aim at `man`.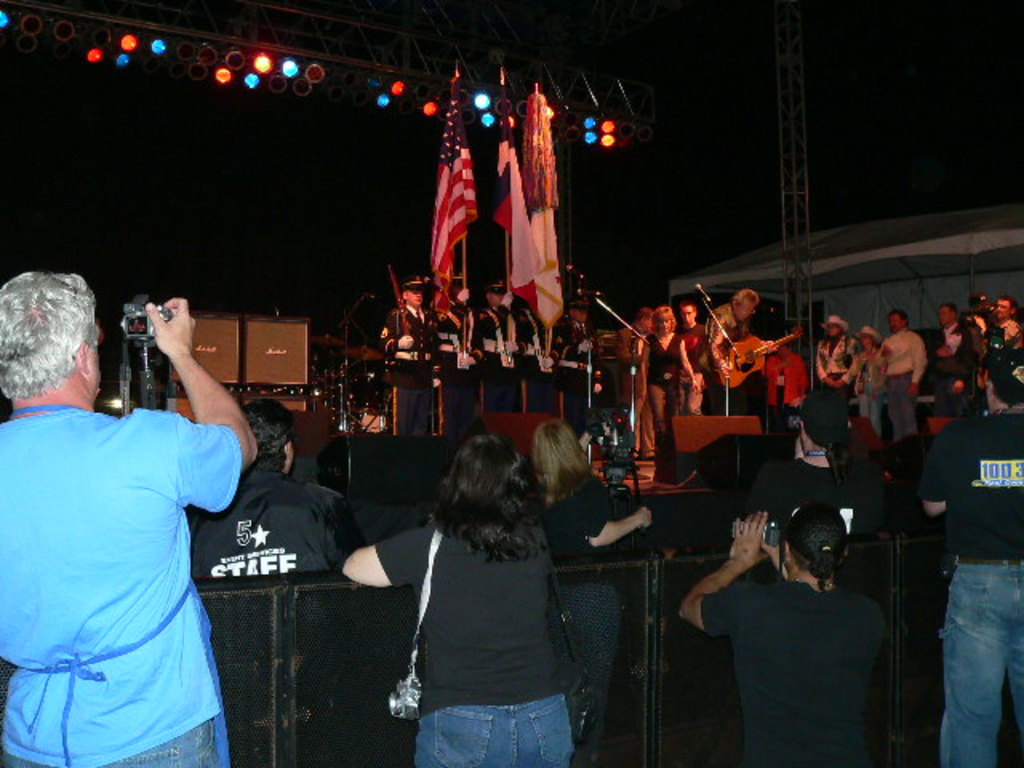
Aimed at <box>520,298,570,411</box>.
